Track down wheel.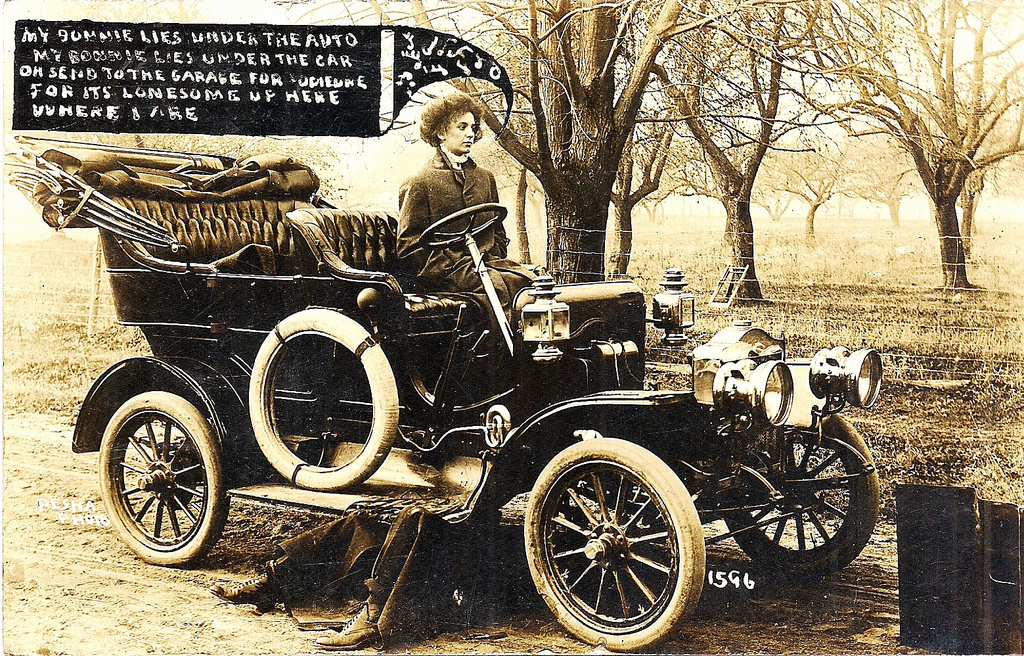
Tracked to 535,443,718,638.
